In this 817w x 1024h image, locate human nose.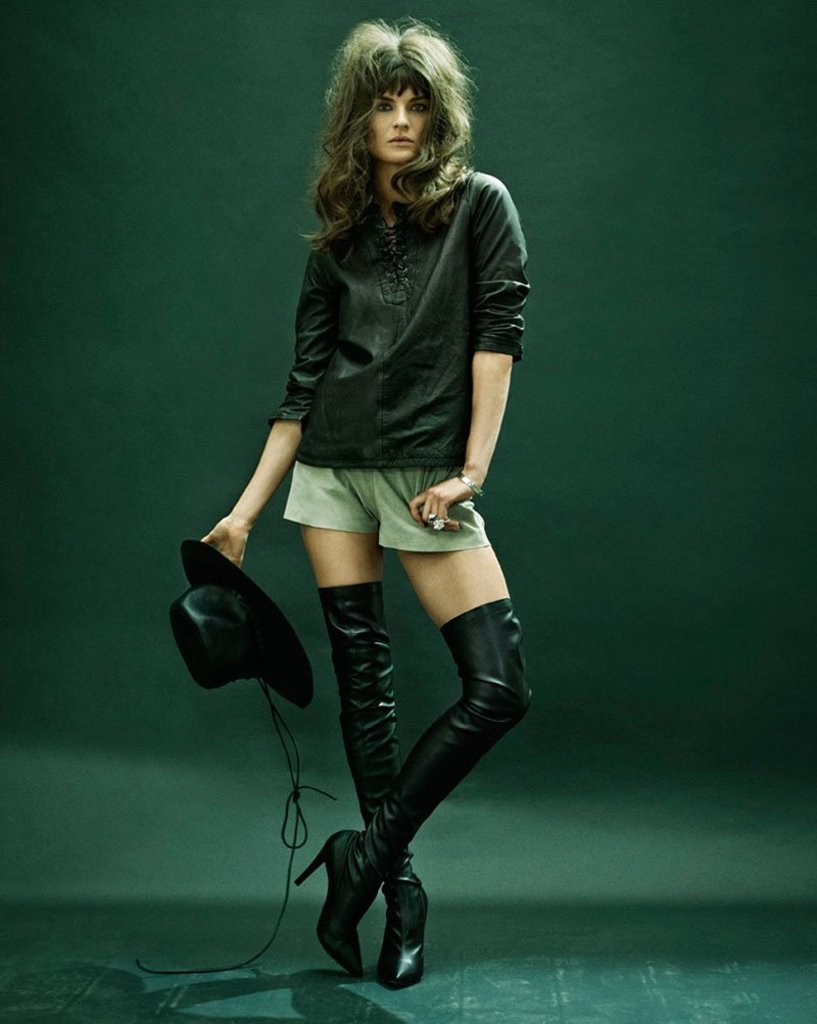
Bounding box: left=388, top=101, right=410, bottom=129.
